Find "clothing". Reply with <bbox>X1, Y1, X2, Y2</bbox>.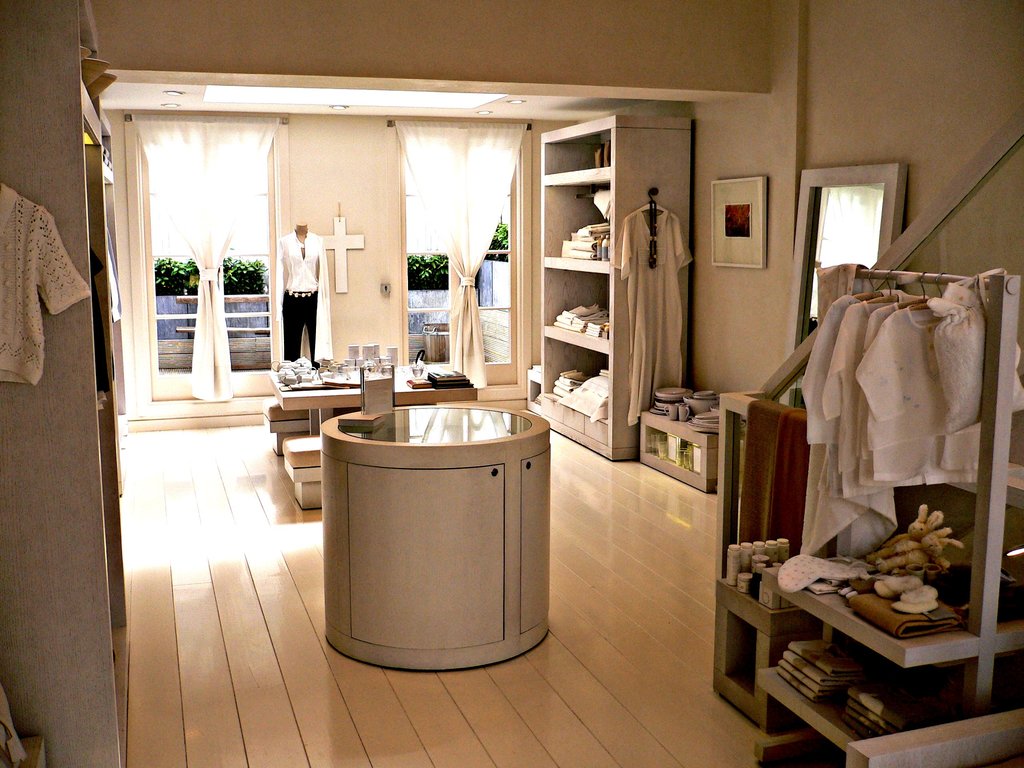
<bbox>278, 229, 332, 372</bbox>.
